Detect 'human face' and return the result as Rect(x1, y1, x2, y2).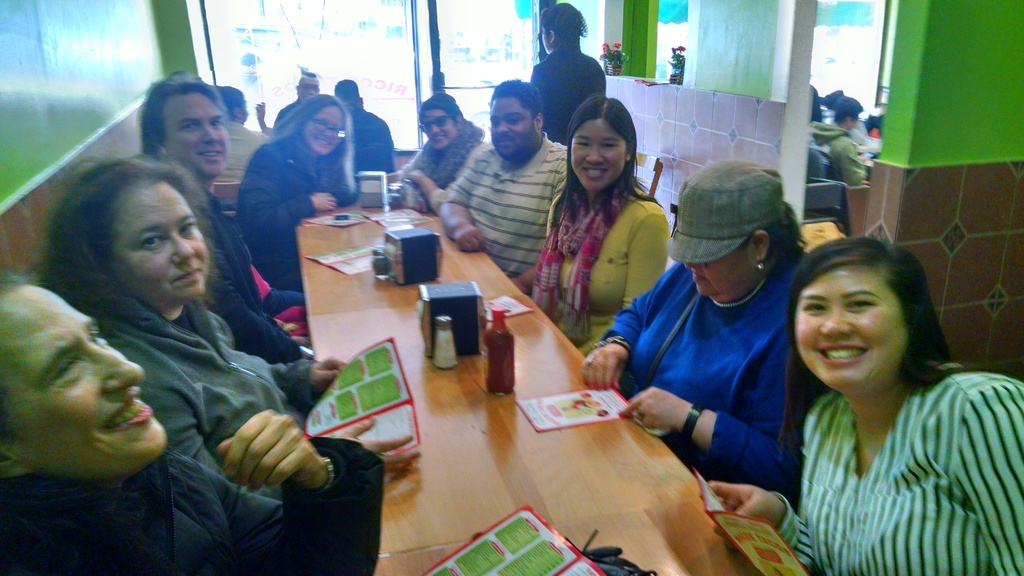
Rect(0, 282, 166, 482).
